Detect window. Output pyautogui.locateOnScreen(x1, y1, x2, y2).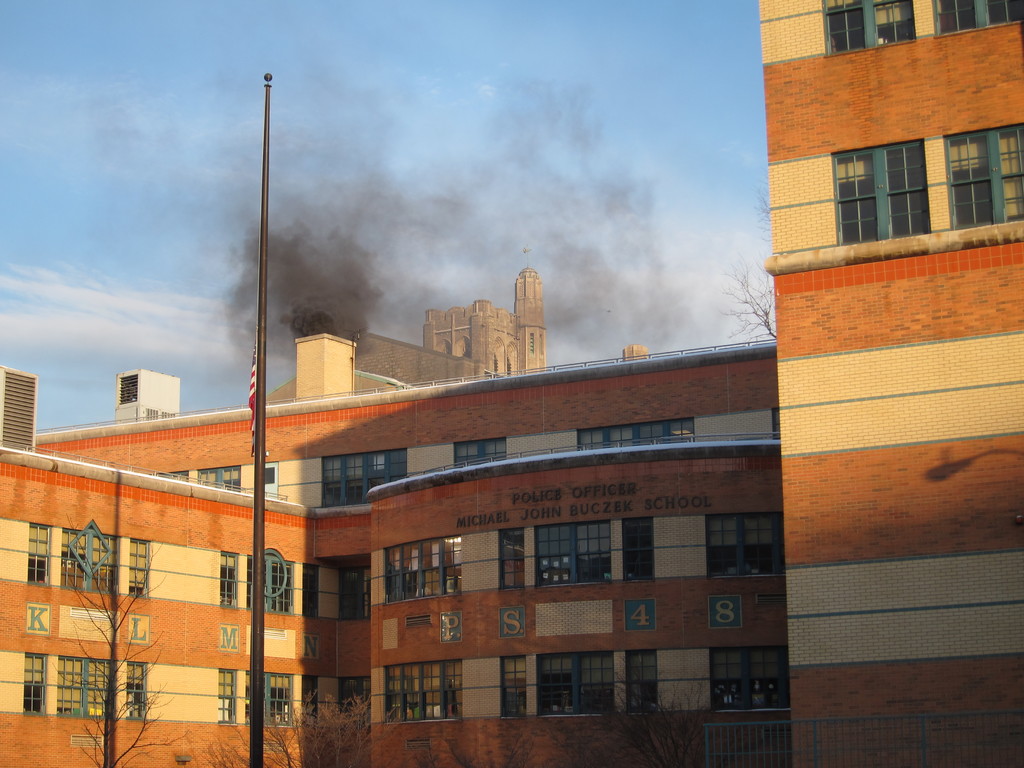
pyautogui.locateOnScreen(23, 653, 45, 716).
